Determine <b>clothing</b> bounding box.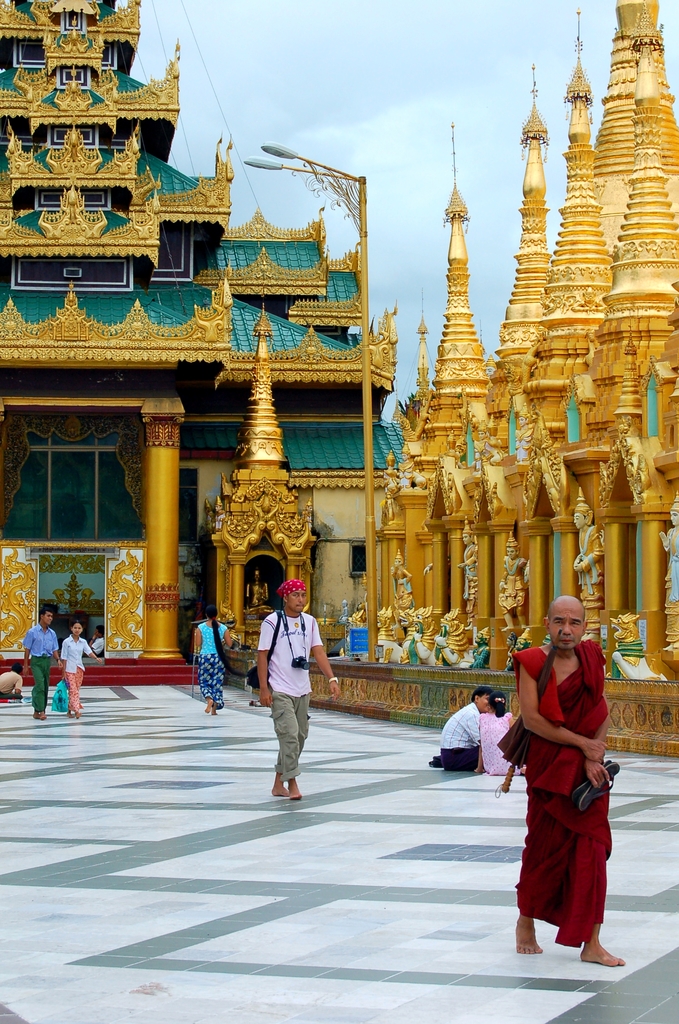
Determined: x1=480, y1=711, x2=520, y2=778.
